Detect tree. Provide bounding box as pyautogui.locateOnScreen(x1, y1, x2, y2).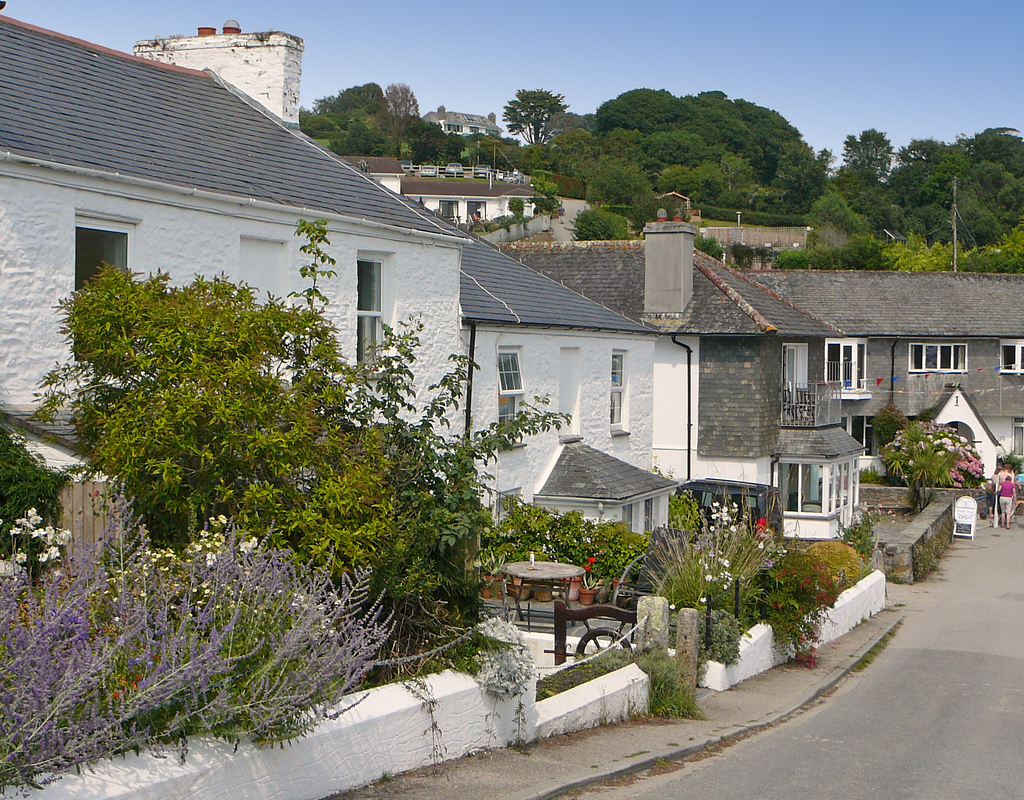
pyautogui.locateOnScreen(378, 76, 436, 141).
